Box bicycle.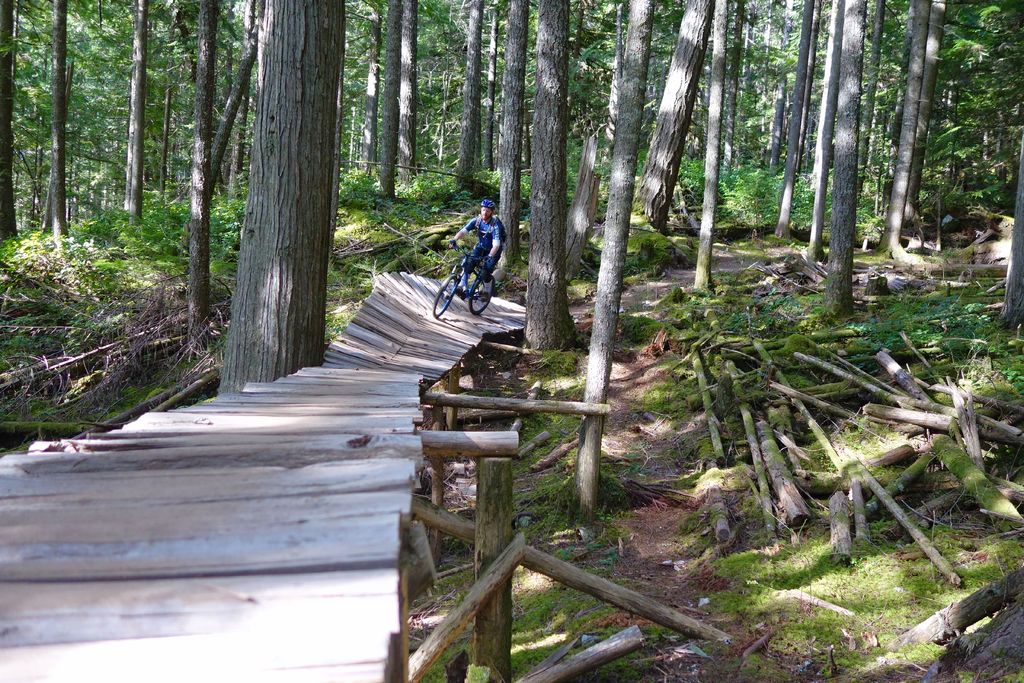
428 246 495 322.
